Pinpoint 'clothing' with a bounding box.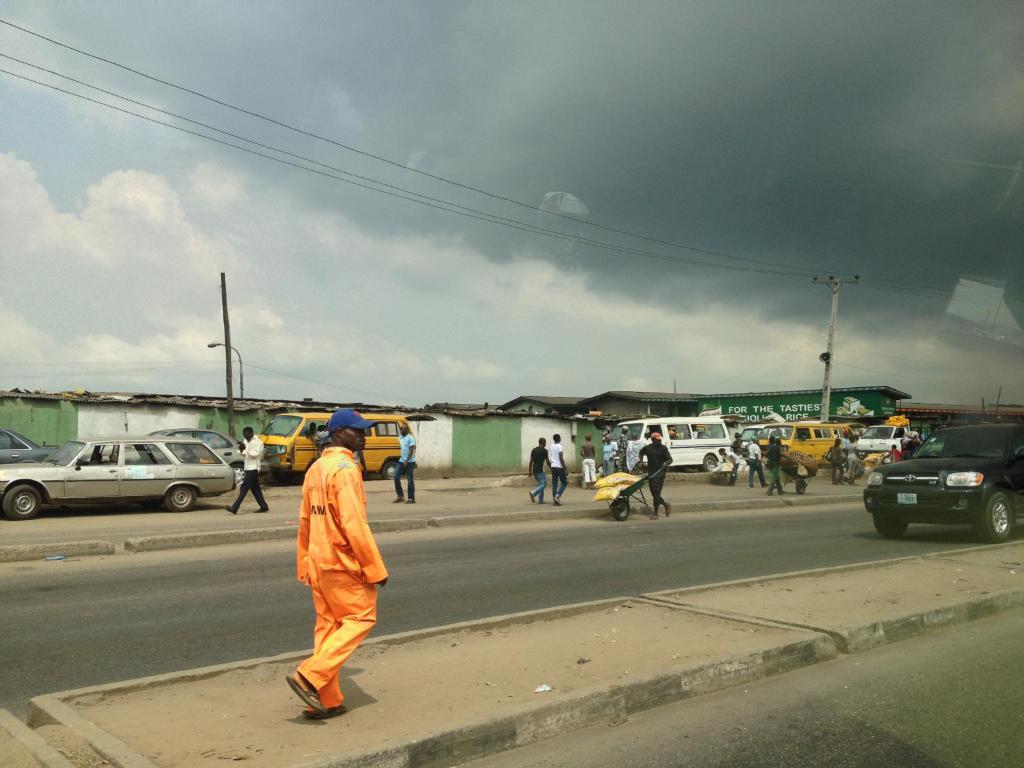
BBox(244, 436, 266, 503).
